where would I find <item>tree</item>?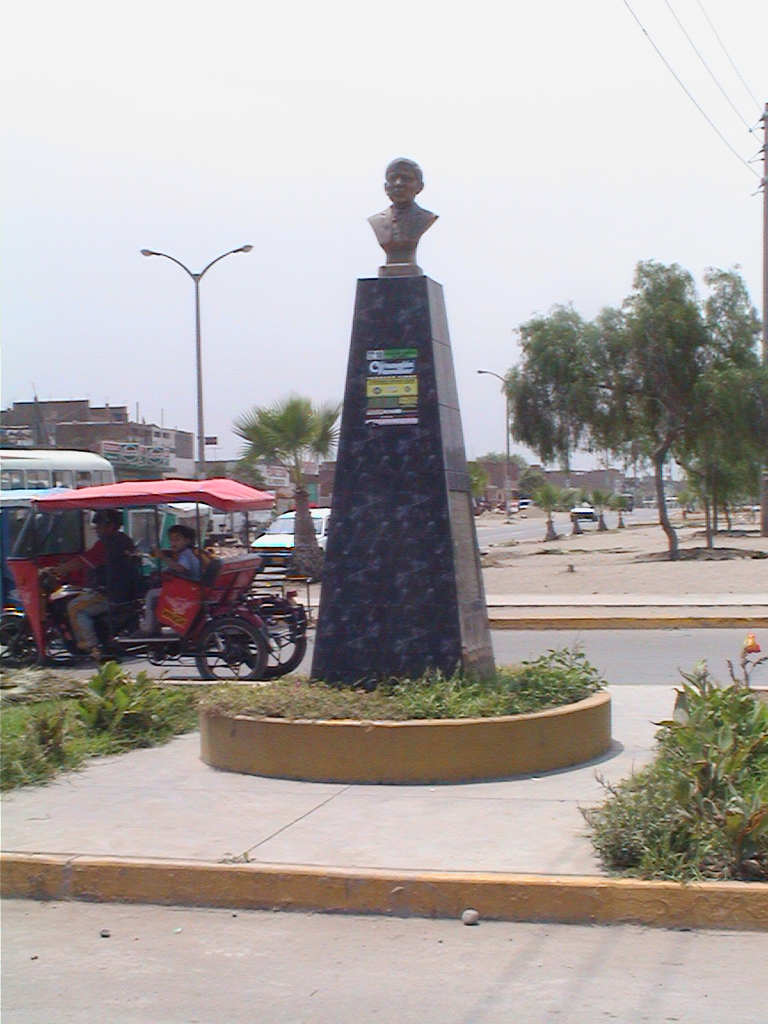
At 475/445/524/490.
